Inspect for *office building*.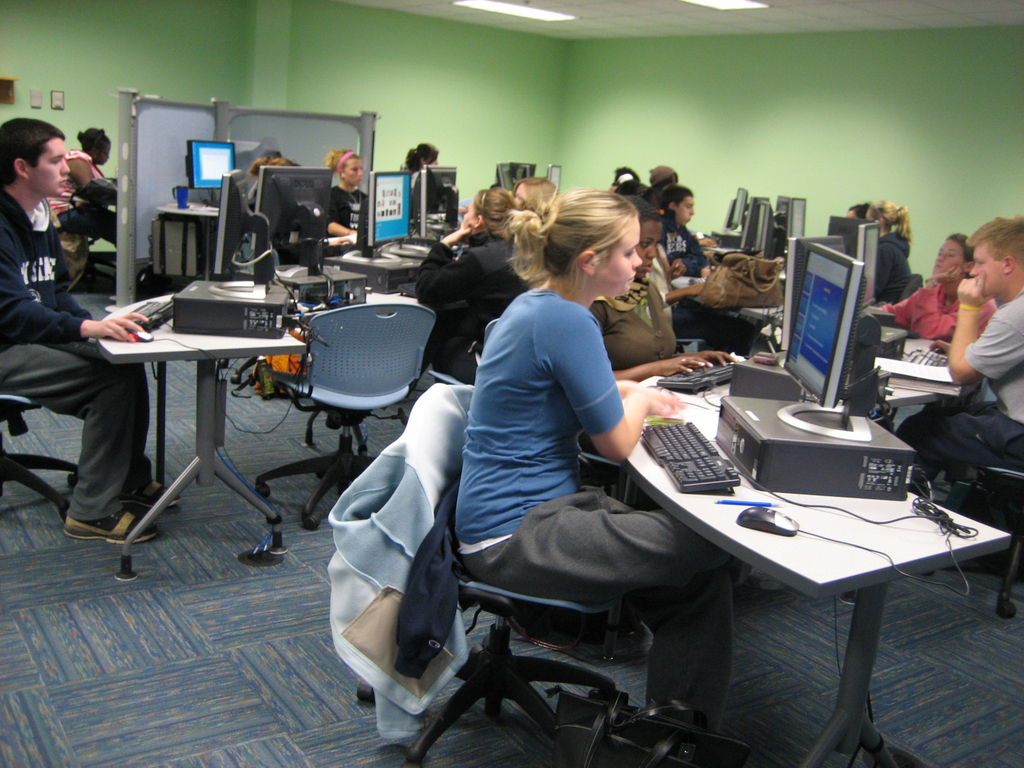
Inspection: (63,0,991,728).
